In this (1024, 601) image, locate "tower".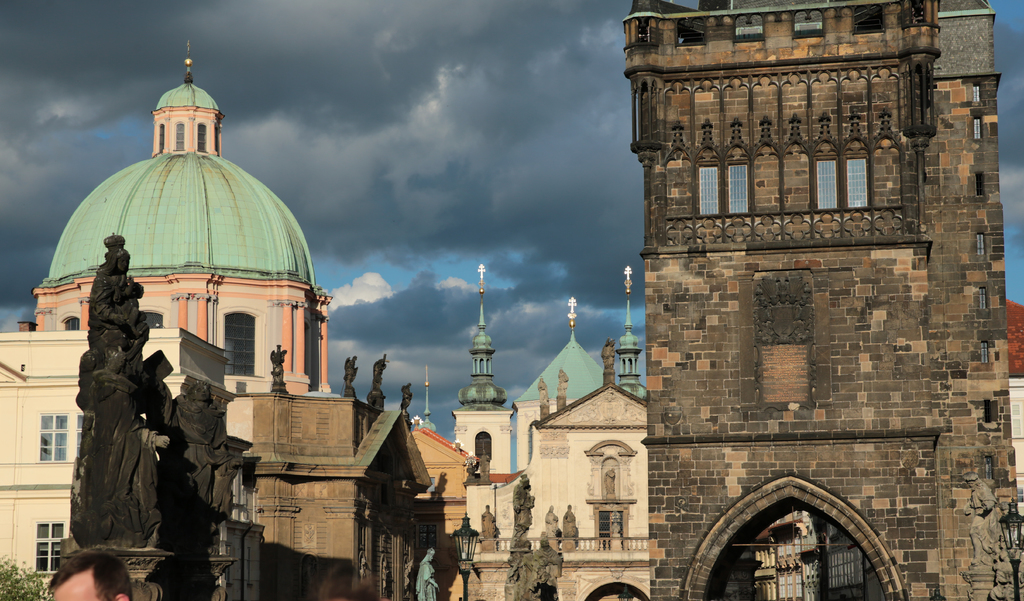
Bounding box: 626,0,1021,598.
